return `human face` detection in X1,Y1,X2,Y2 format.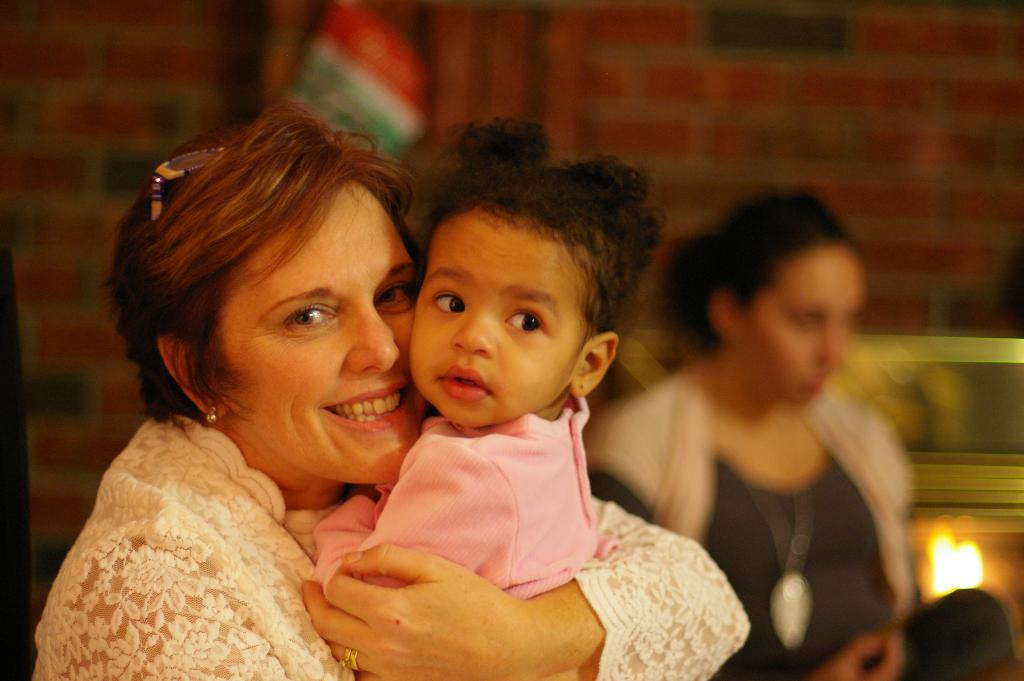
735,248,860,408.
